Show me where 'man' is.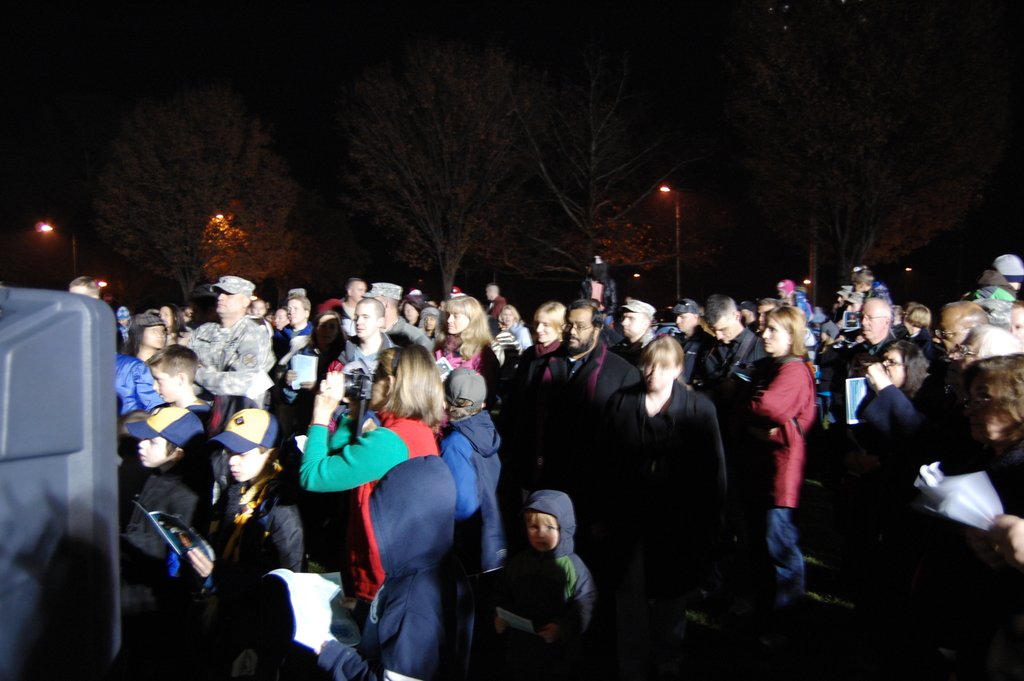
'man' is at left=837, top=300, right=902, bottom=391.
